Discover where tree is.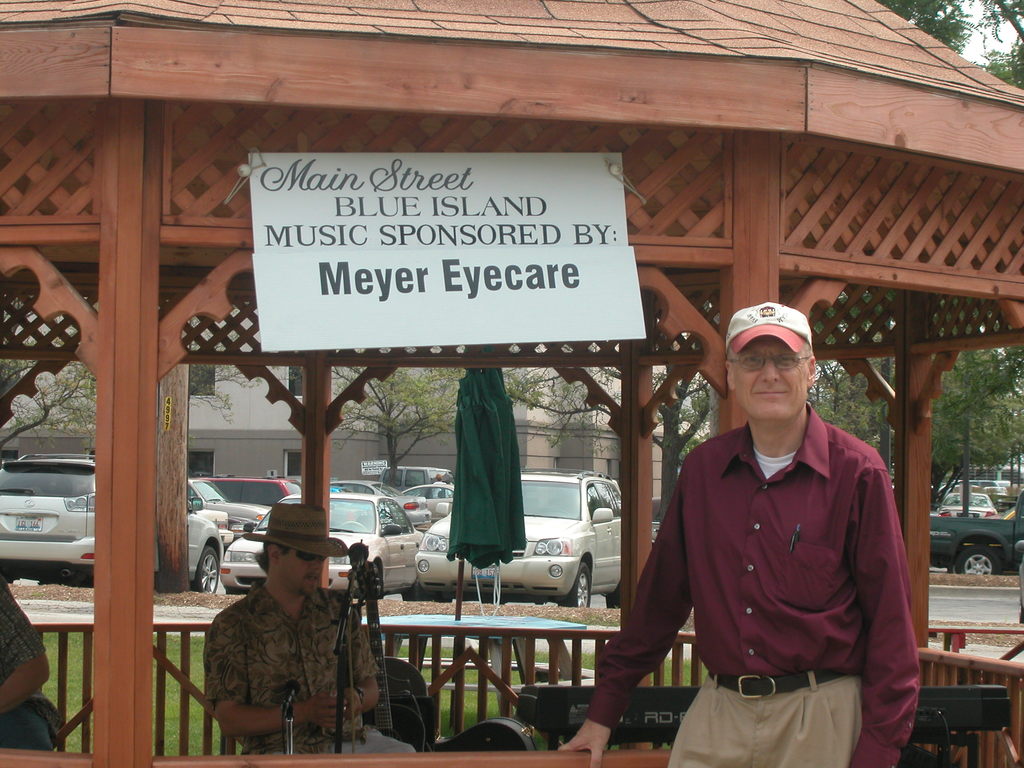
Discovered at 0:278:131:476.
